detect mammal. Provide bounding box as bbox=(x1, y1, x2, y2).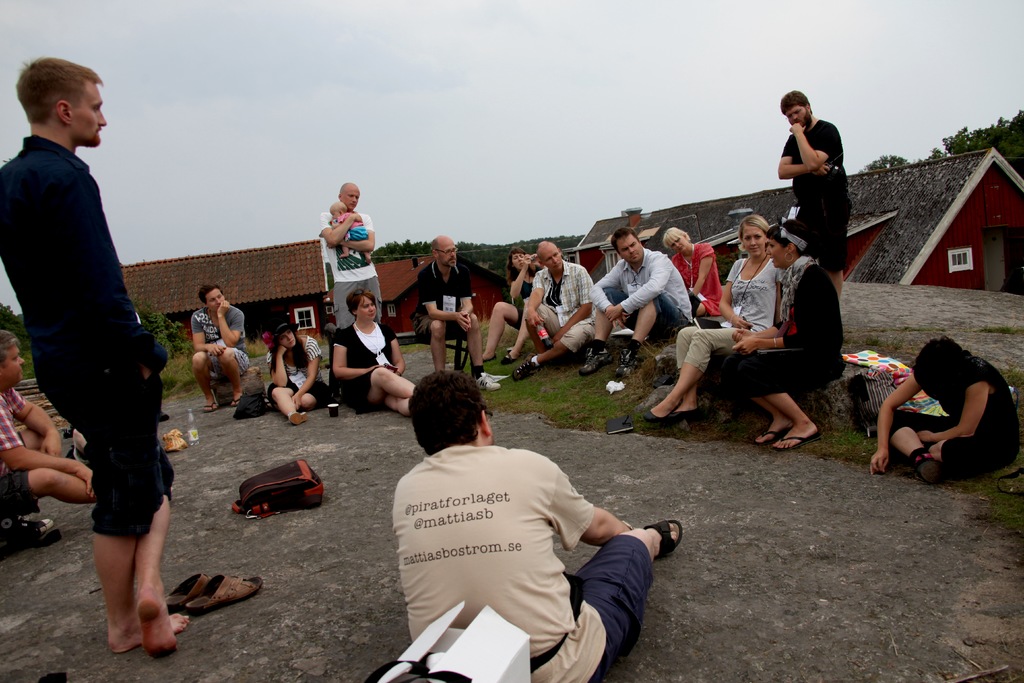
bbox=(391, 363, 683, 682).
